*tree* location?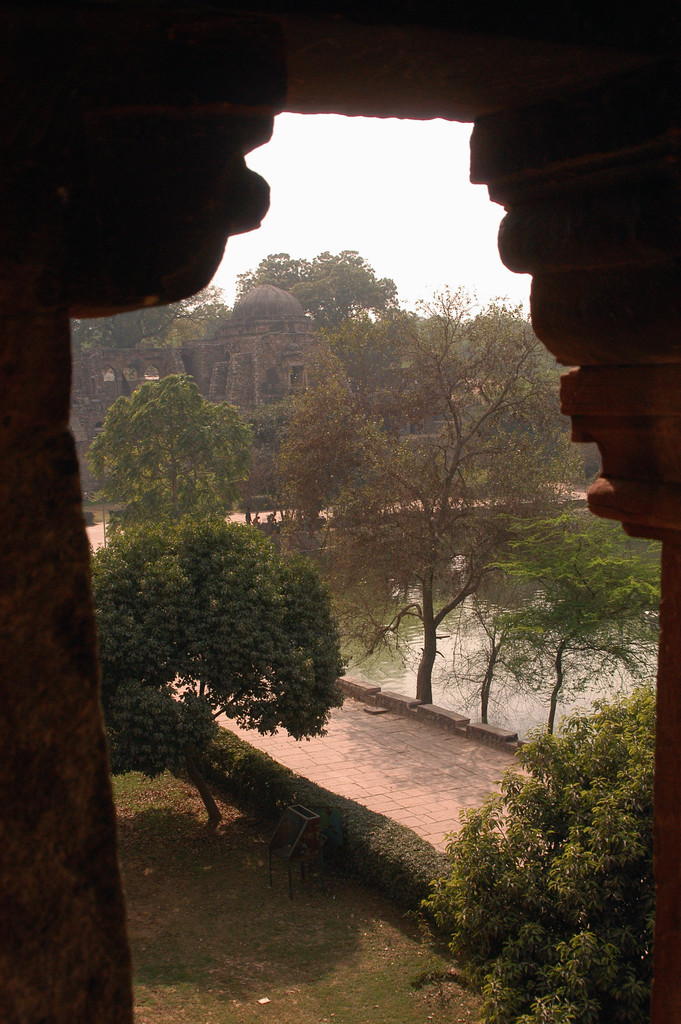
box(418, 689, 665, 1023)
